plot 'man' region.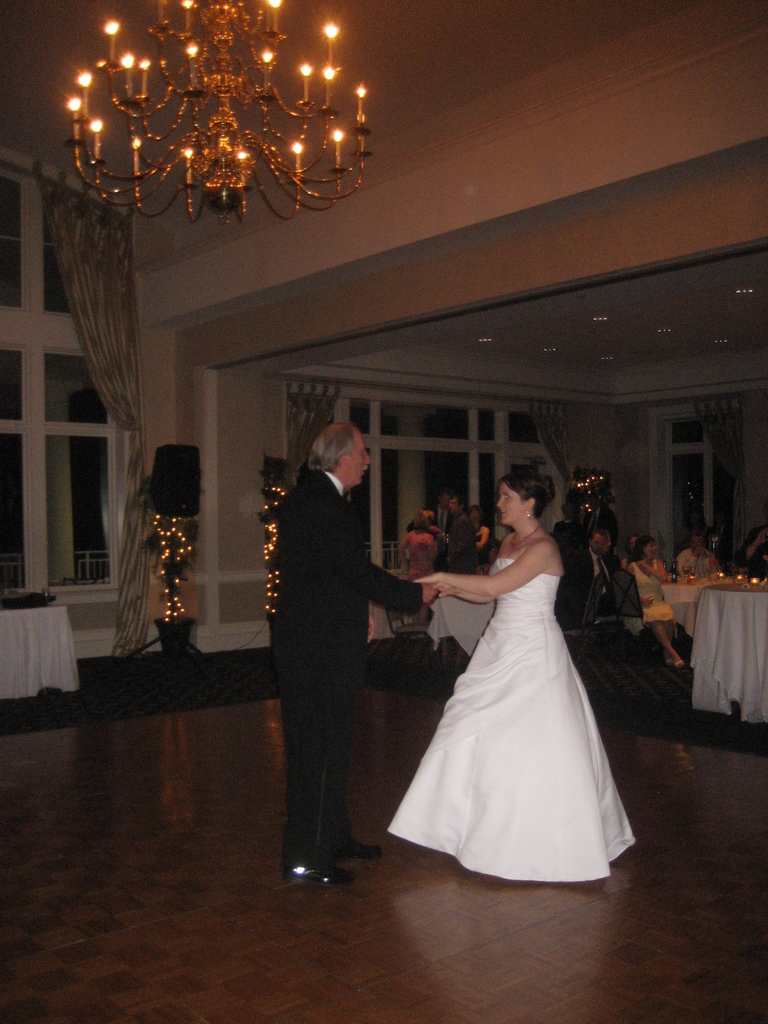
Plotted at detection(553, 515, 657, 664).
